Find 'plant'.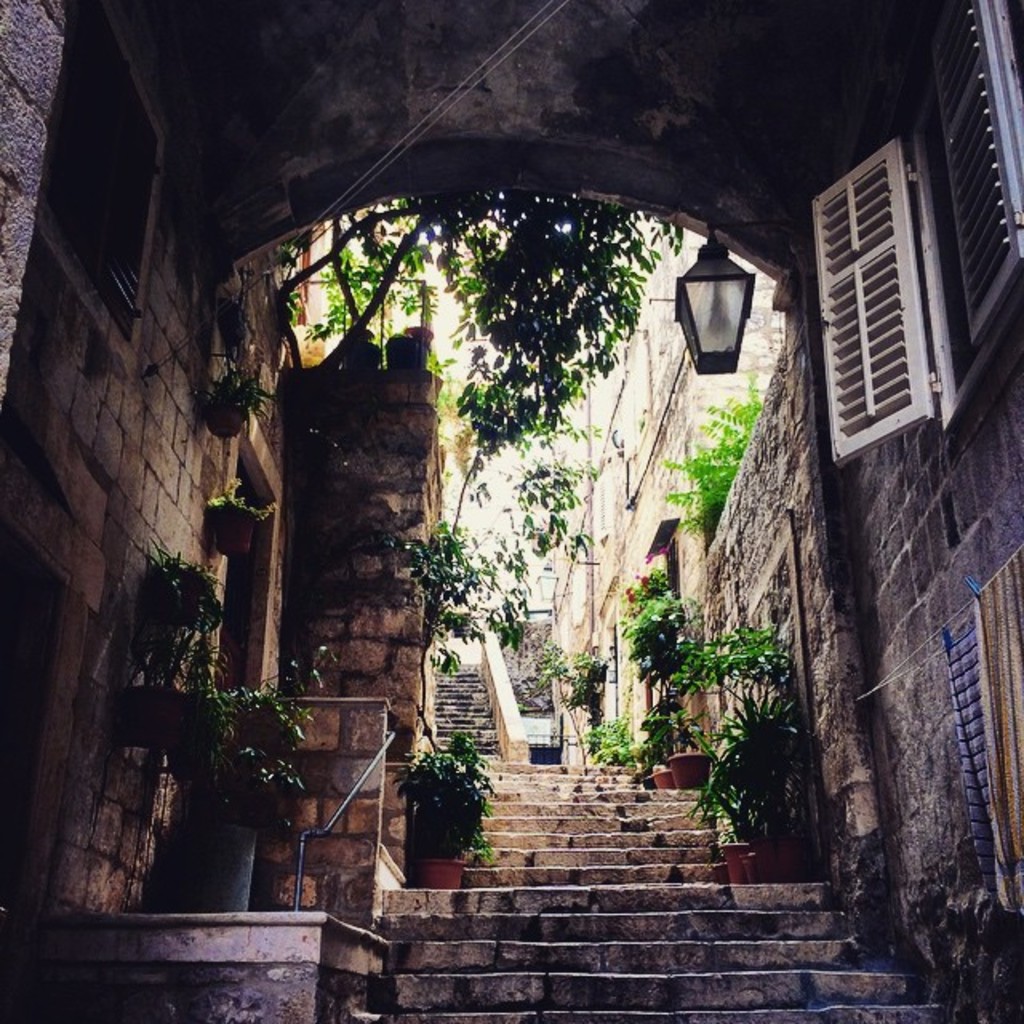
<region>659, 371, 760, 534</region>.
